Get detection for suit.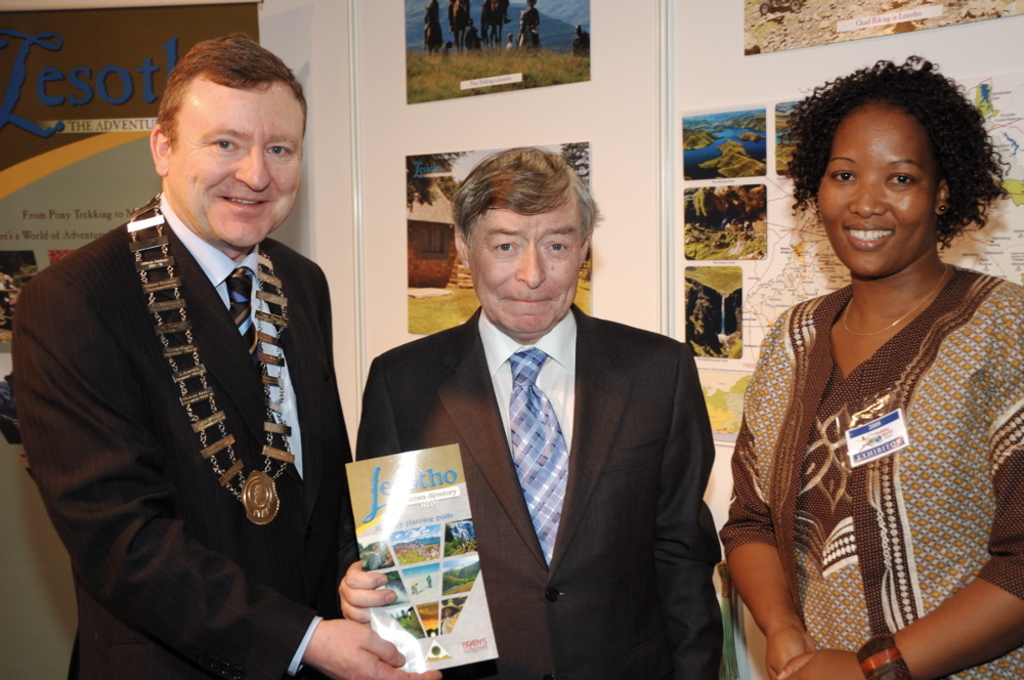
Detection: bbox(10, 109, 376, 662).
